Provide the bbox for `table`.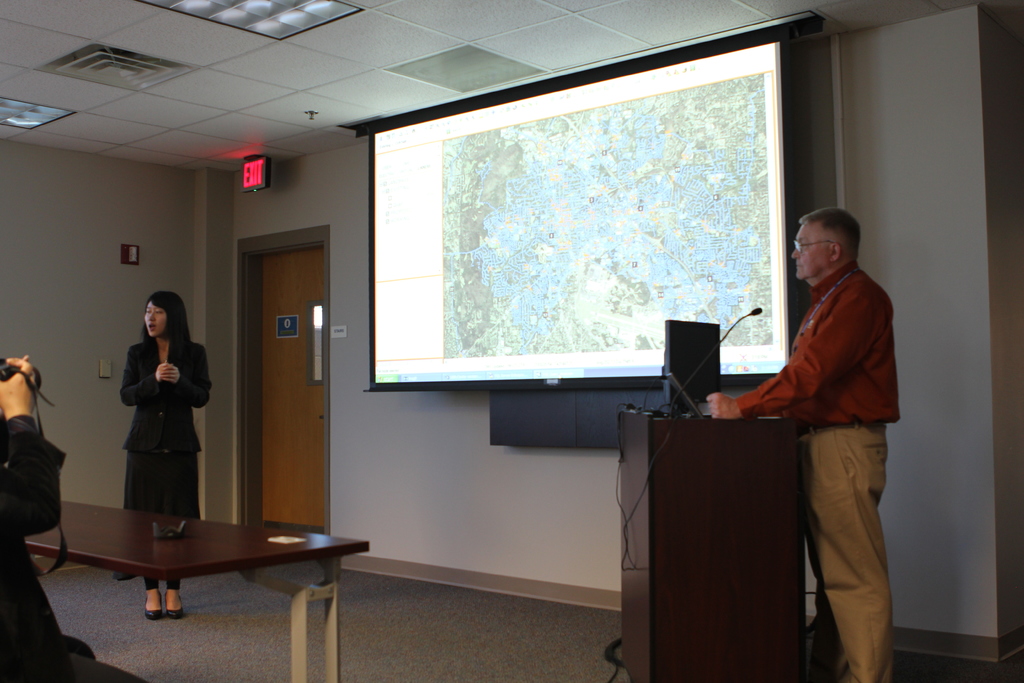
620, 370, 877, 682.
